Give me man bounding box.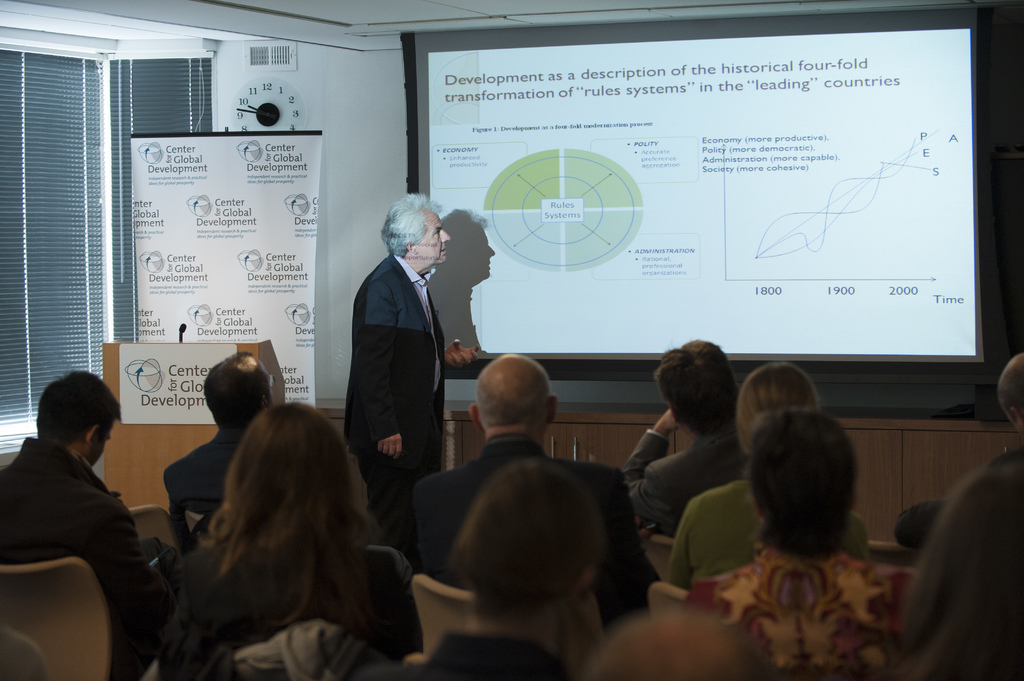
{"x1": 406, "y1": 351, "x2": 662, "y2": 612}.
